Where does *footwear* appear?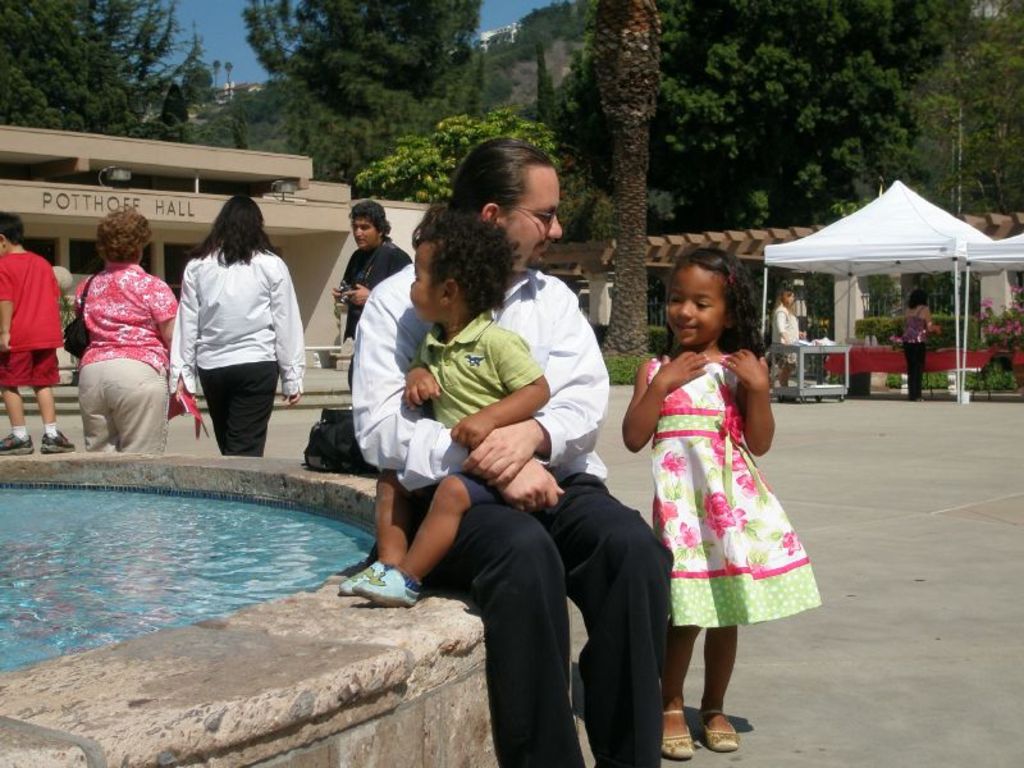
Appears at (348, 567, 422, 605).
